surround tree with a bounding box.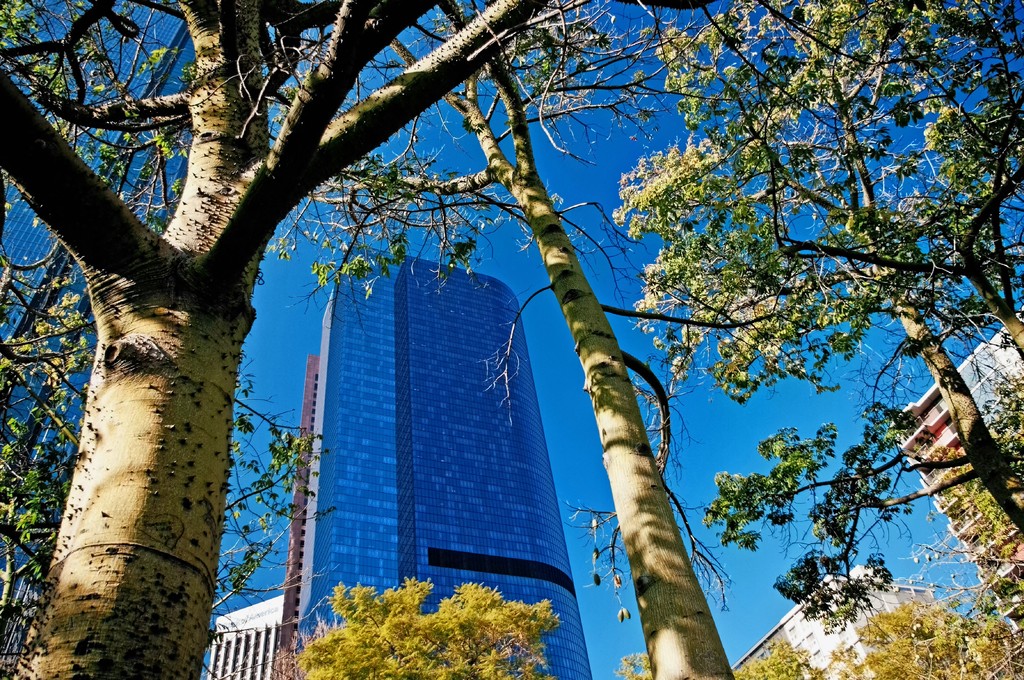
(45, 18, 991, 662).
